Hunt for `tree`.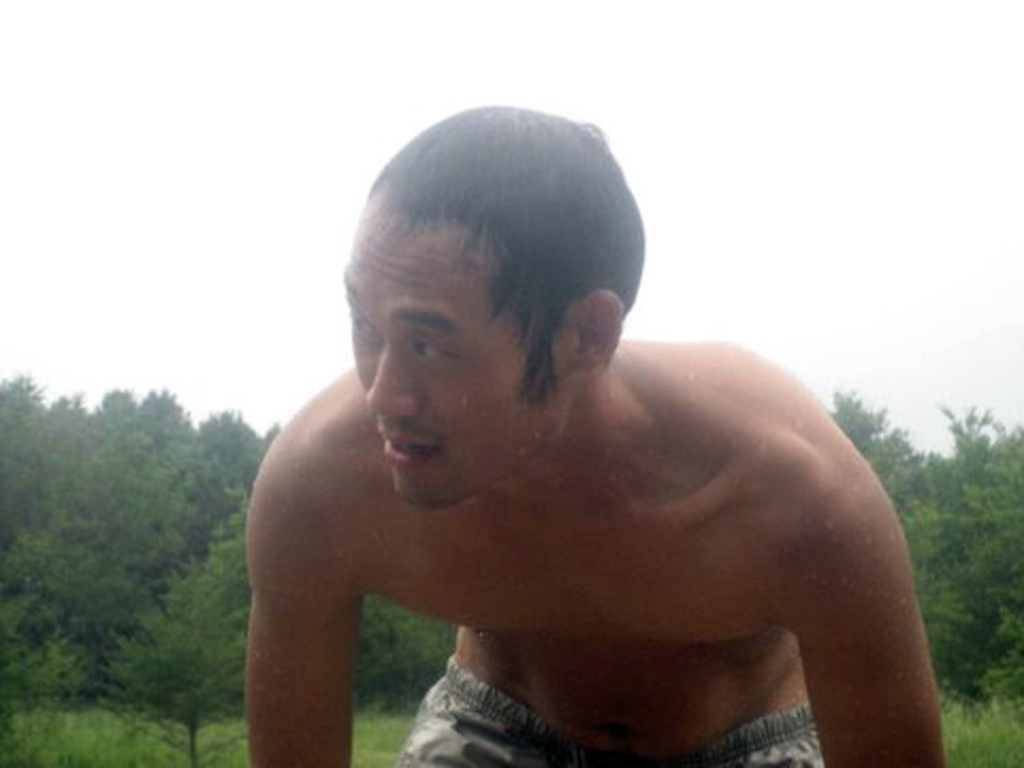
Hunted down at (94,565,258,766).
